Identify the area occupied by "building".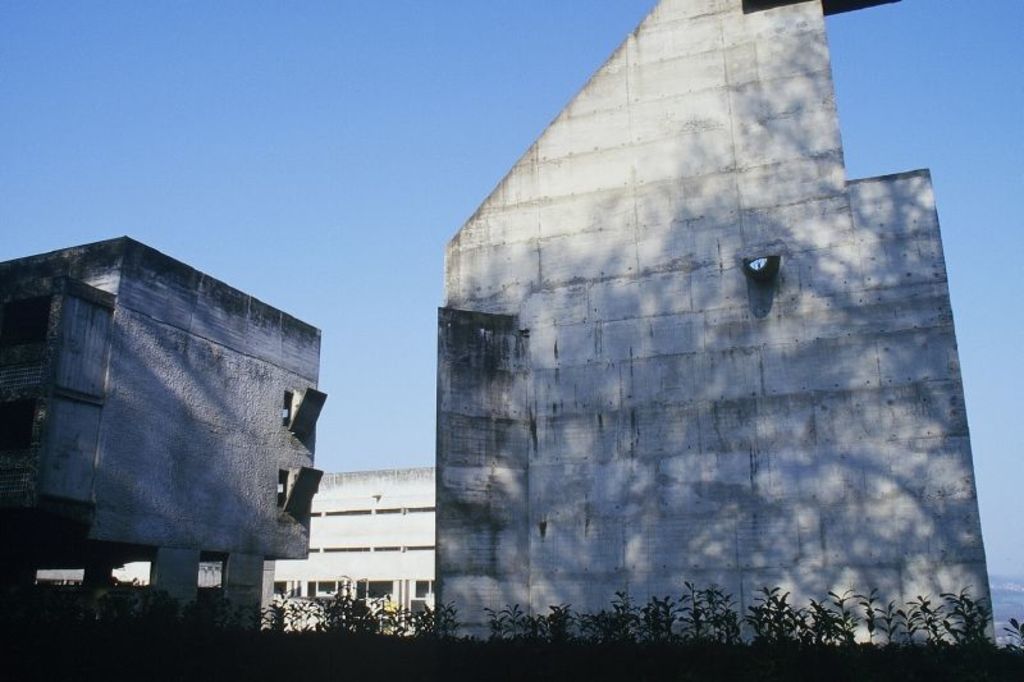
Area: l=0, t=228, r=310, b=635.
